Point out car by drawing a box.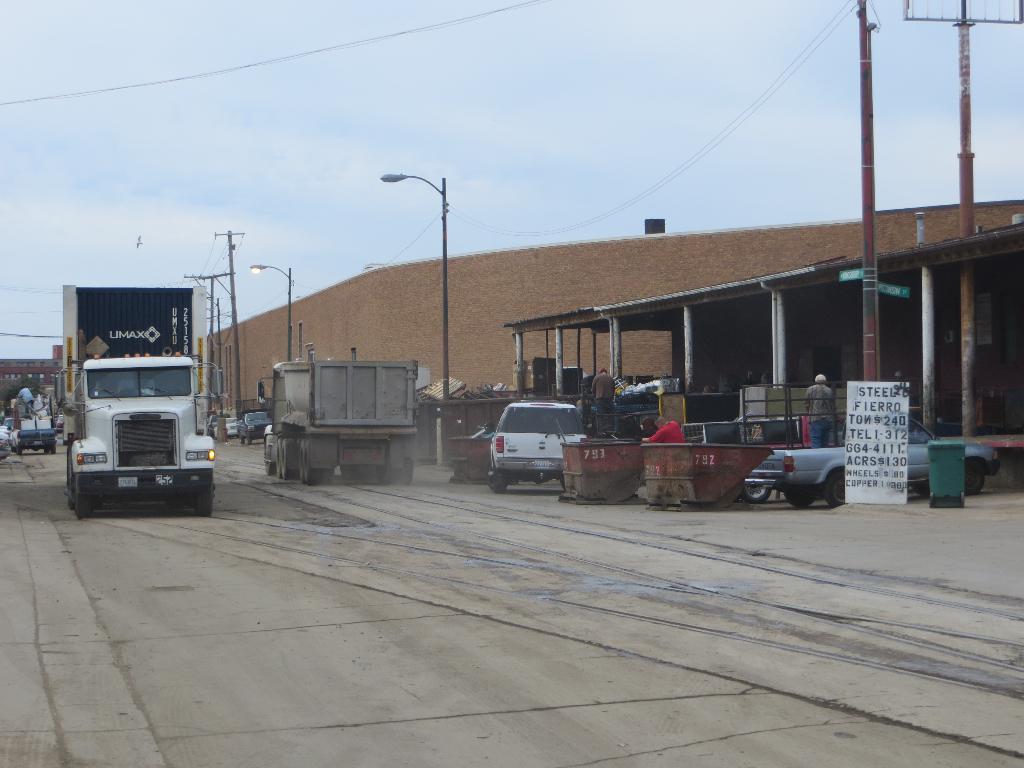
205/414/228/434.
